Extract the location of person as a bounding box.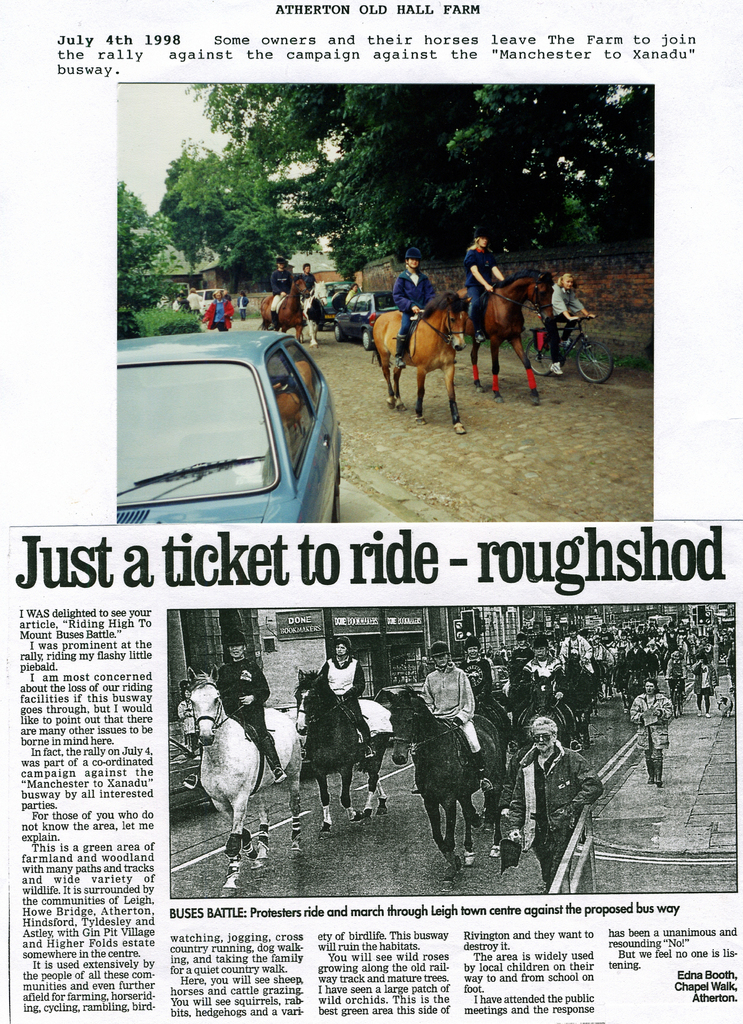
[410,630,481,770].
